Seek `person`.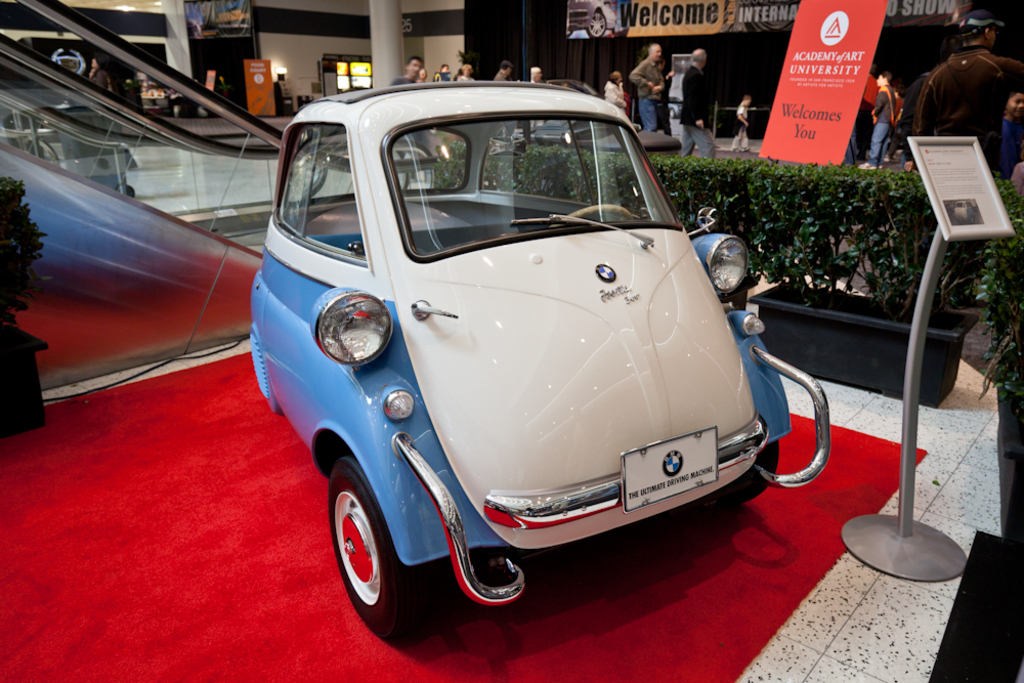
[left=902, top=9, right=1023, bottom=170].
